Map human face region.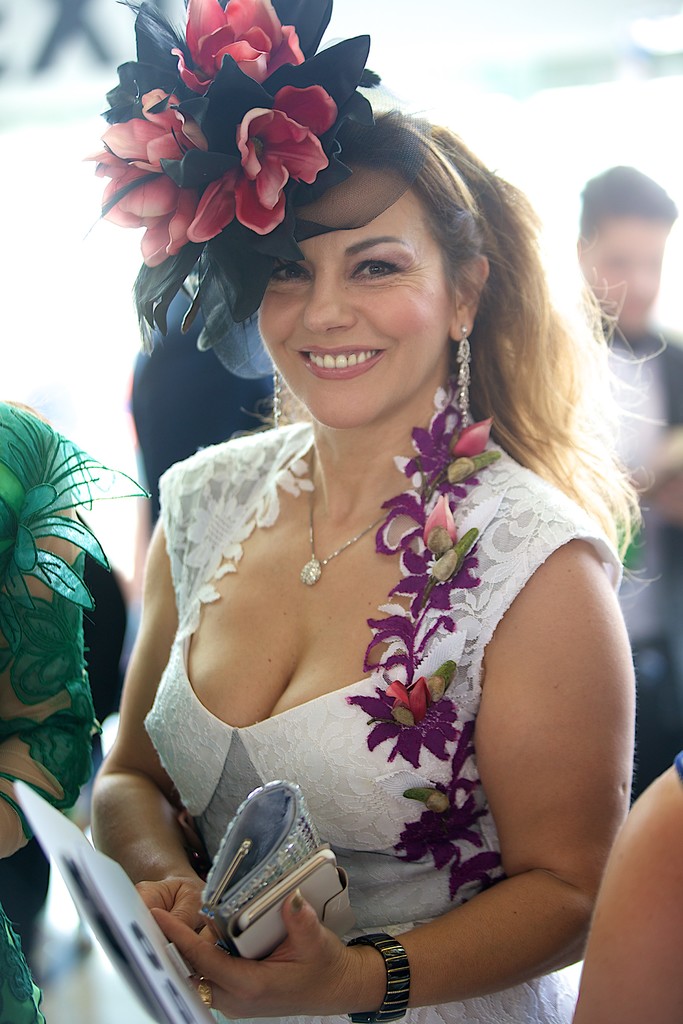
Mapped to l=589, t=205, r=672, b=326.
